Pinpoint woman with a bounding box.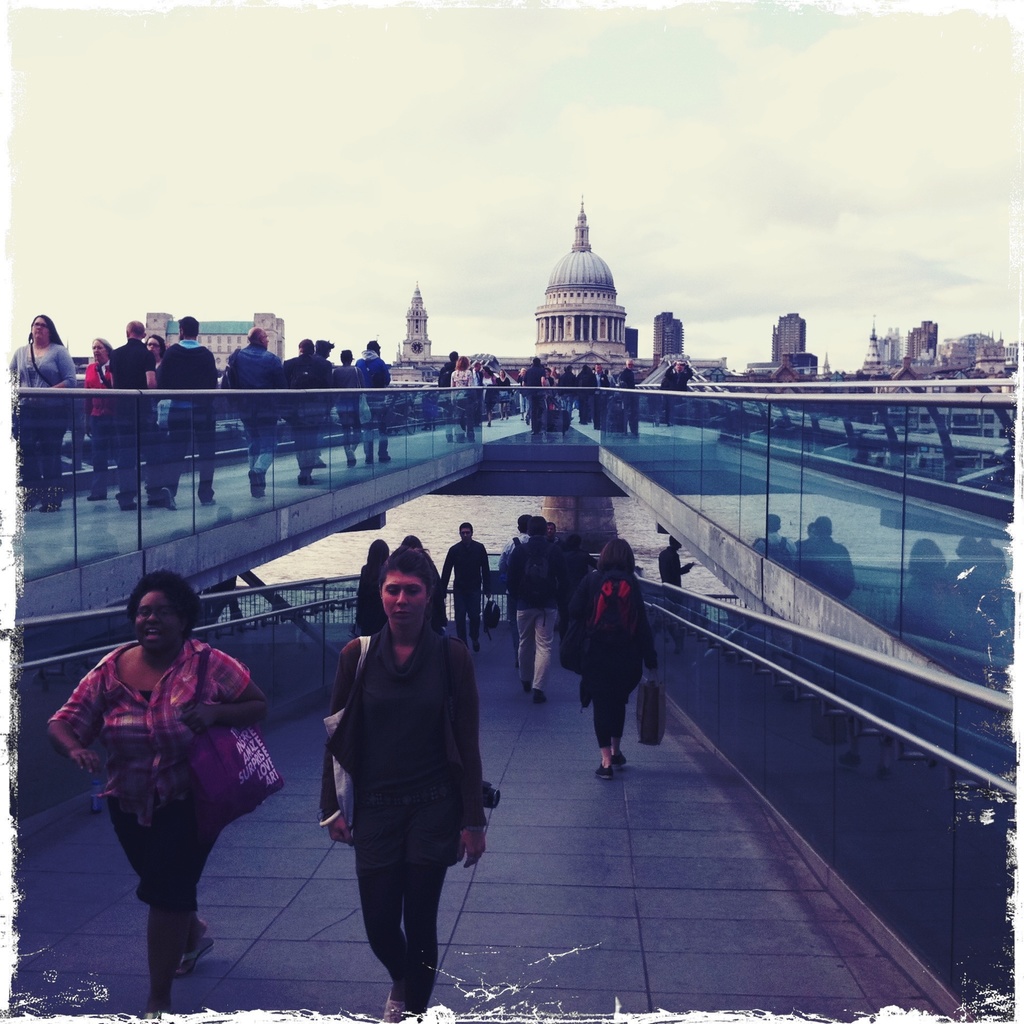
[left=569, top=540, right=662, bottom=781].
